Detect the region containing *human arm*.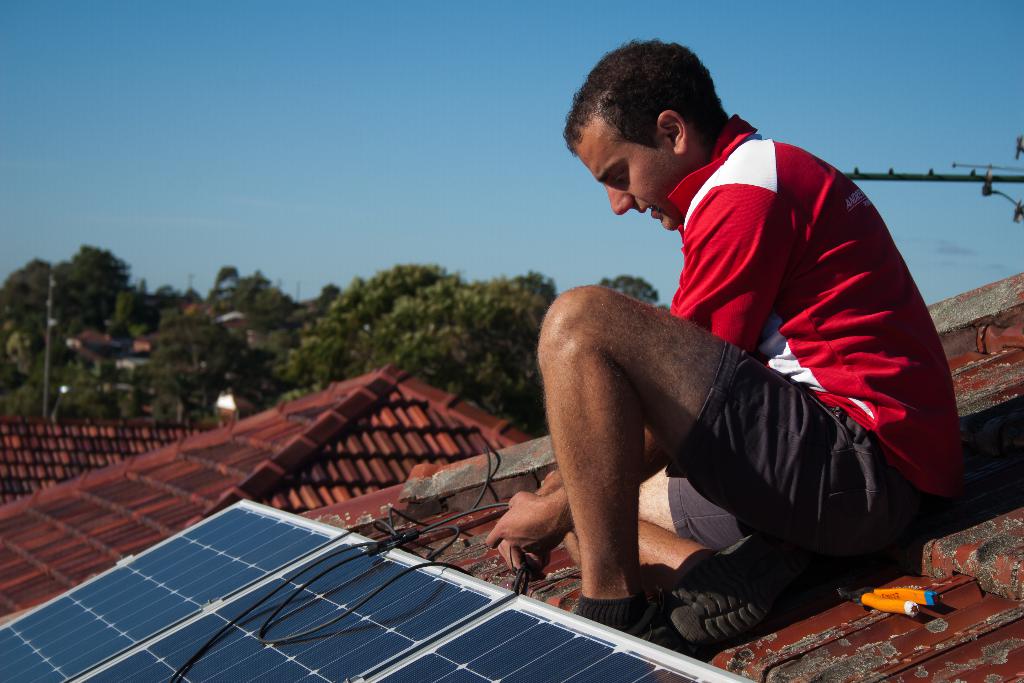
494,190,800,539.
